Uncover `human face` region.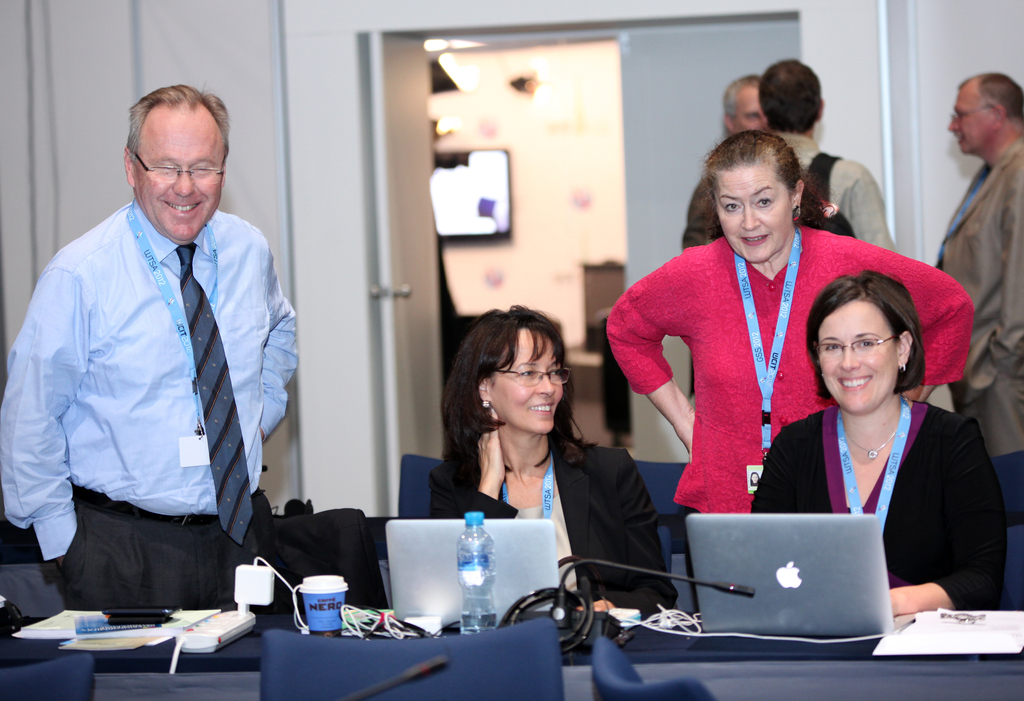
Uncovered: 488/330/566/434.
